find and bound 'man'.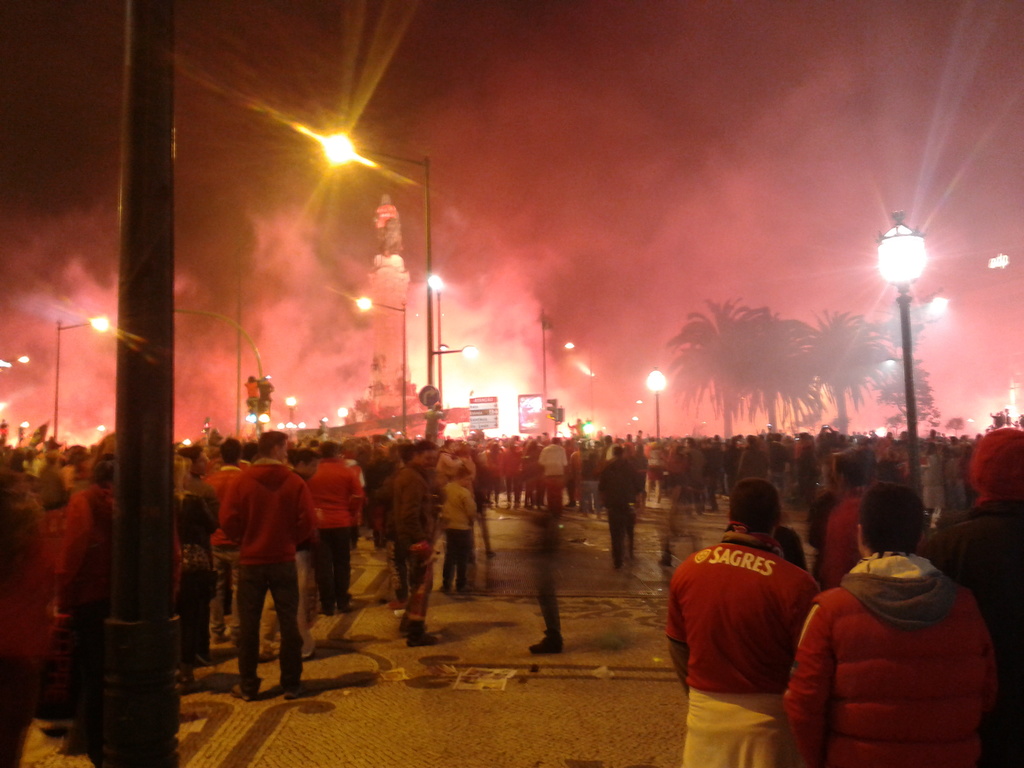
Bound: BBox(306, 437, 362, 622).
